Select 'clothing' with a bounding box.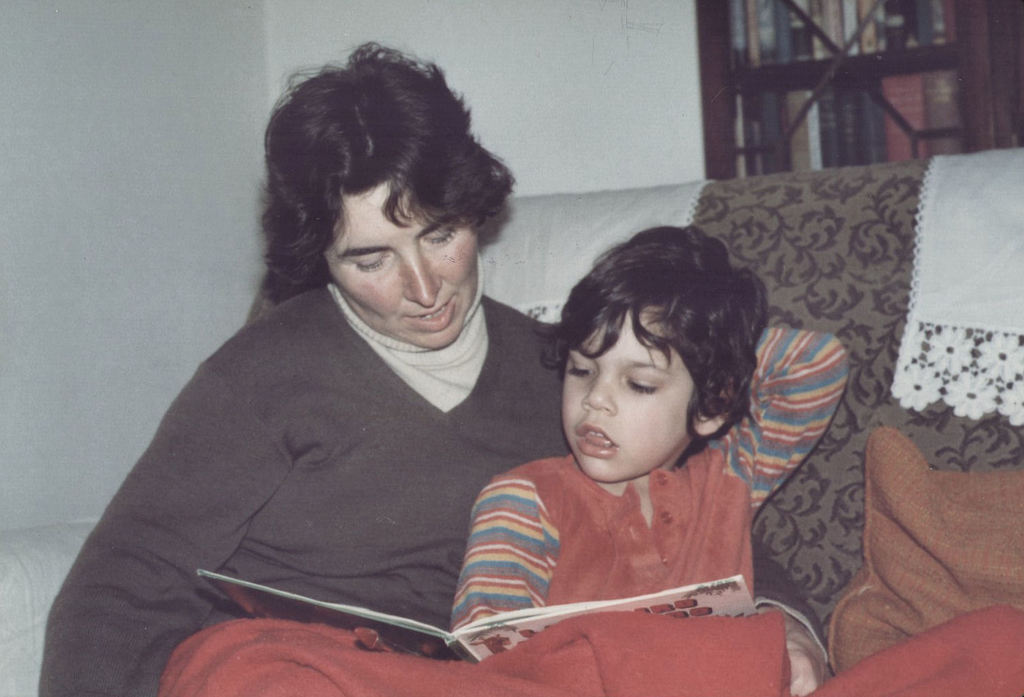
locate(49, 236, 610, 663).
